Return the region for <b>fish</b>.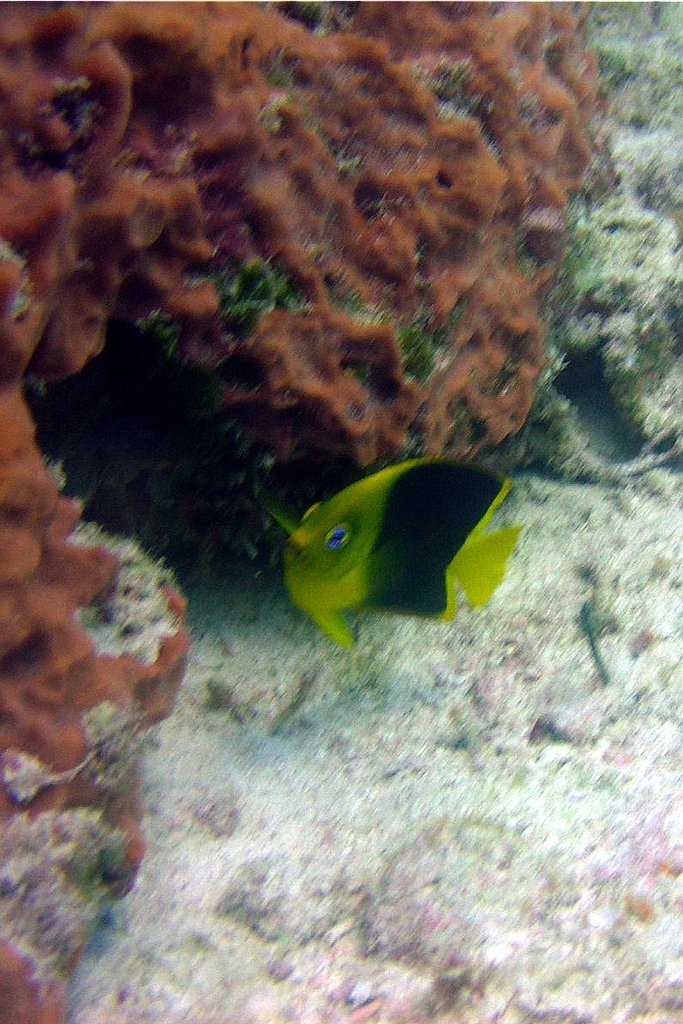
[258, 444, 534, 658].
